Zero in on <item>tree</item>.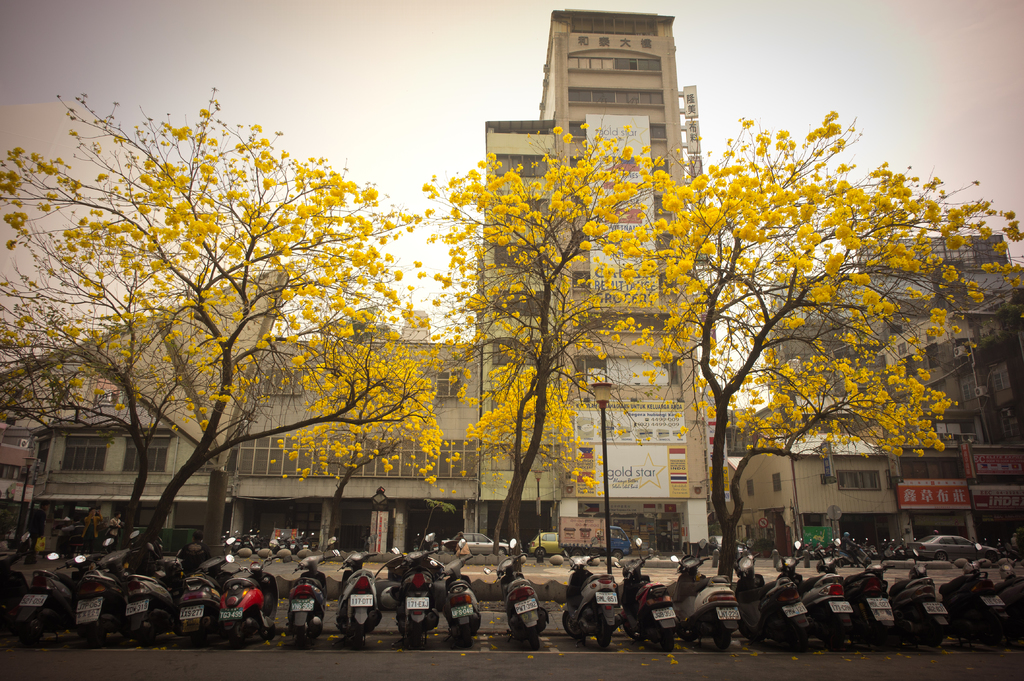
Zeroed in: (0, 81, 444, 574).
